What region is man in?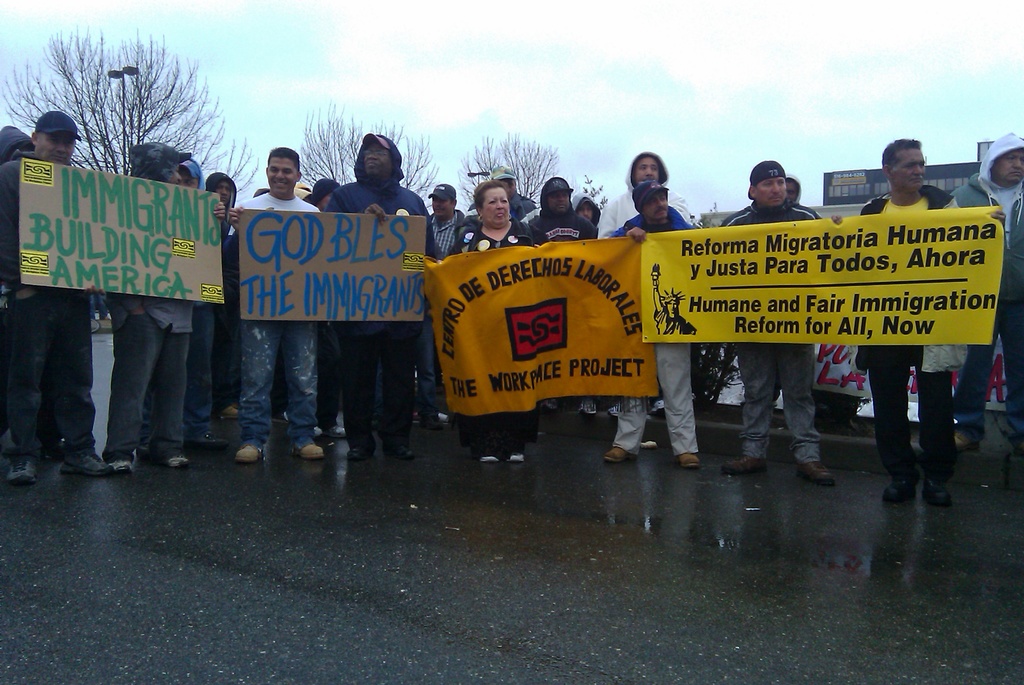
(150,154,235,448).
